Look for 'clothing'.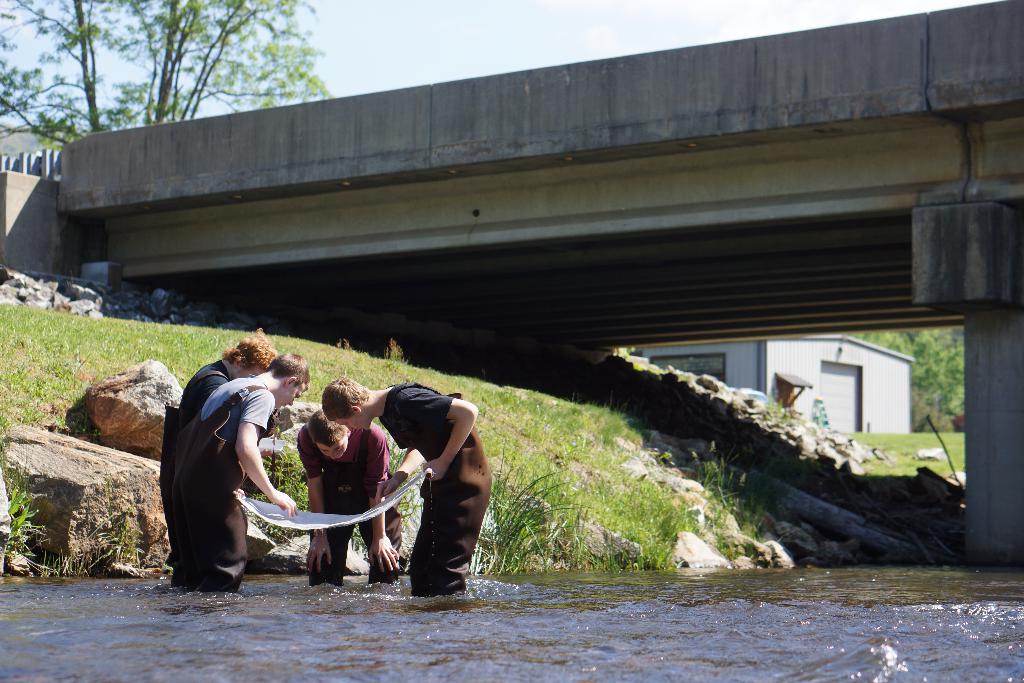
Found: box(296, 420, 393, 572).
